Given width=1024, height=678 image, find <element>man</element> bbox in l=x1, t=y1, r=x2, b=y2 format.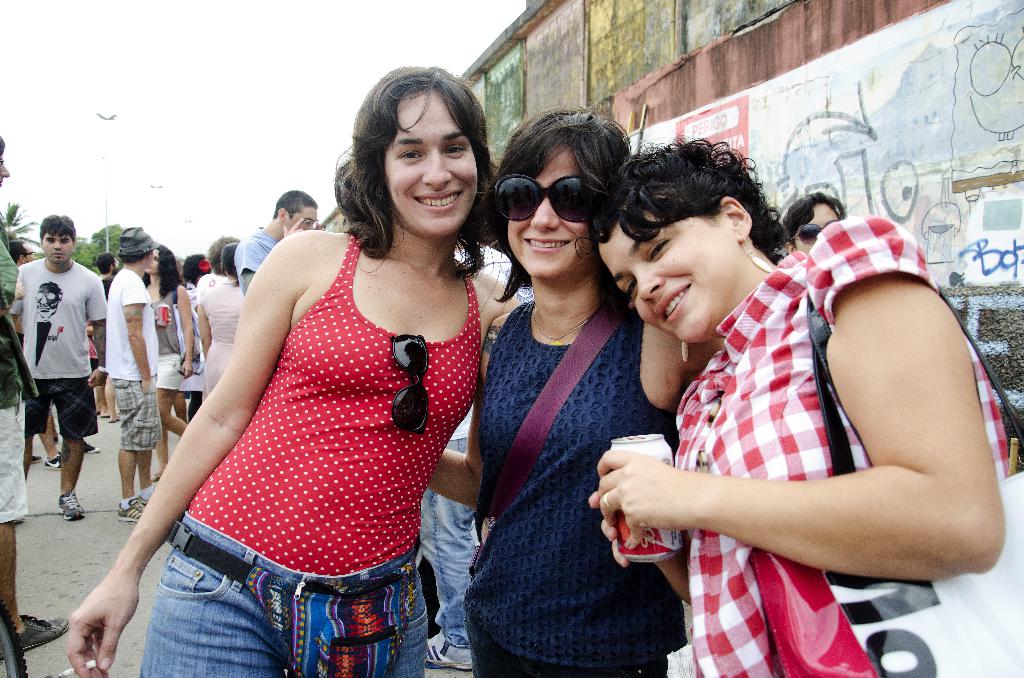
l=15, t=238, r=99, b=486.
